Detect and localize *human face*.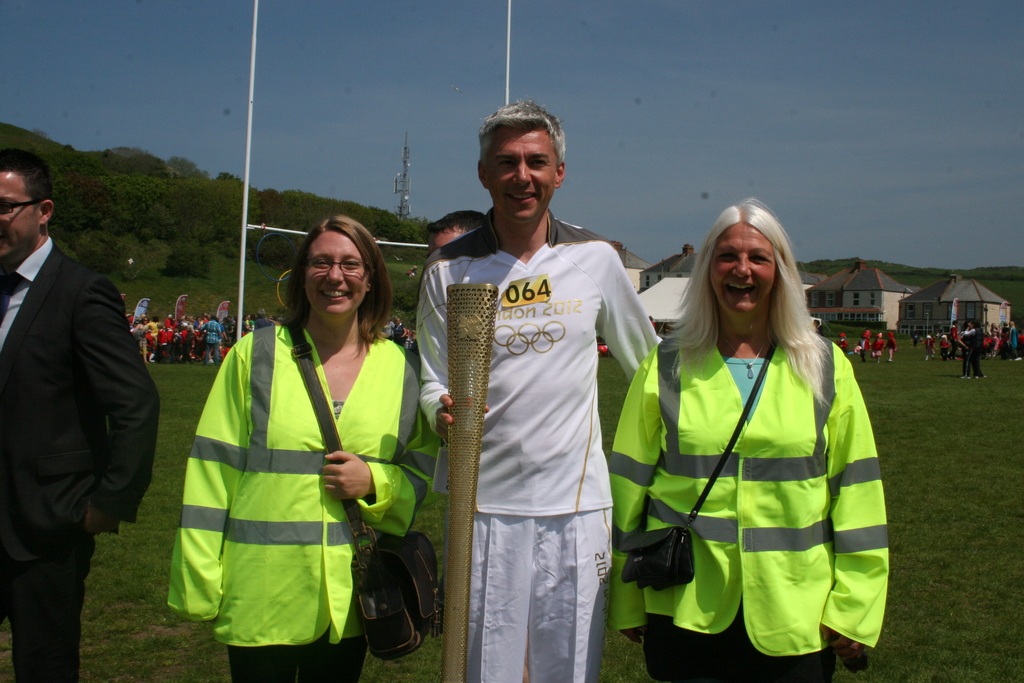
Localized at [x1=488, y1=126, x2=554, y2=222].
